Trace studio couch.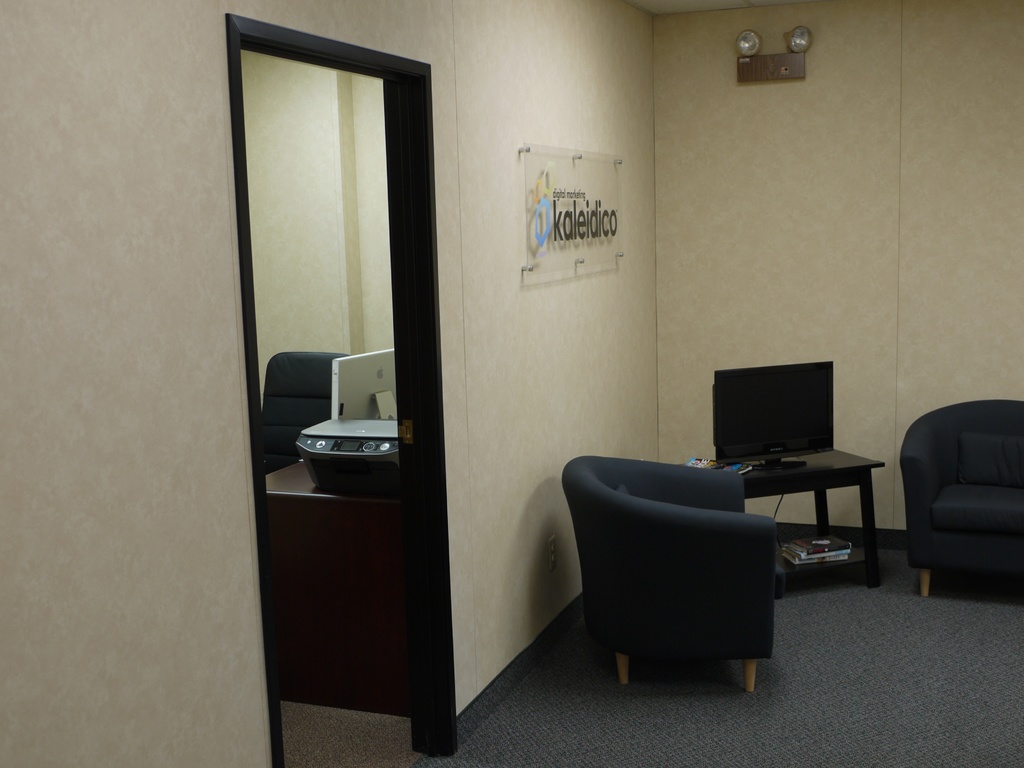
Traced to 572, 449, 774, 688.
